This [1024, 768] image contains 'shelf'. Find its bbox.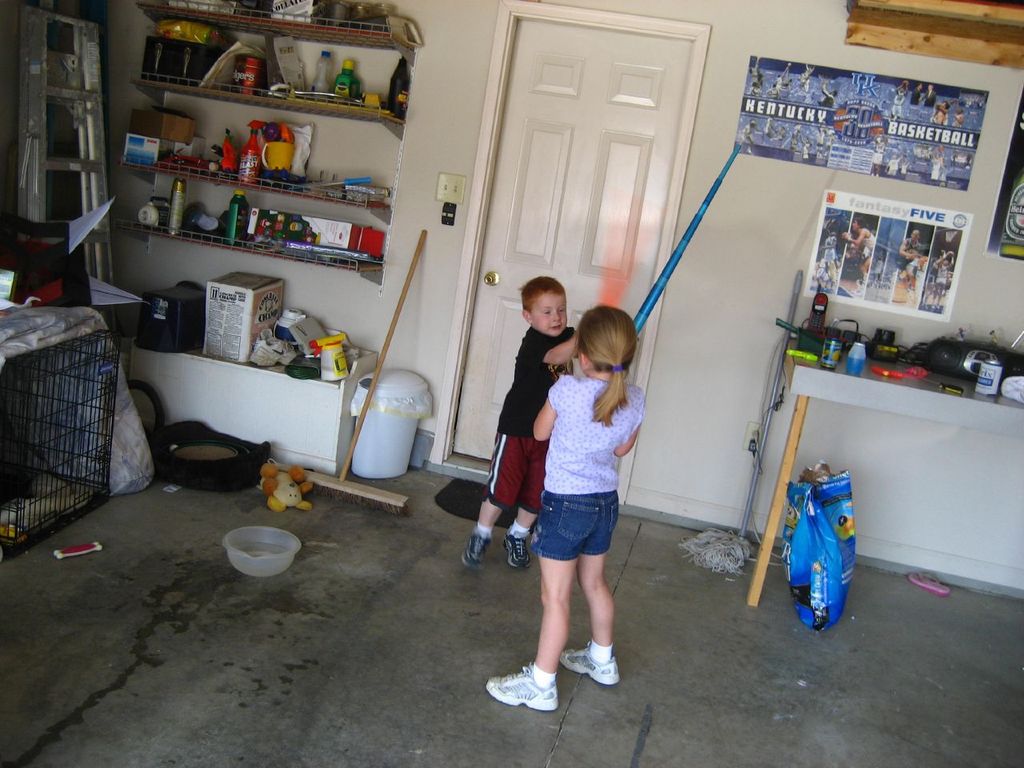
crop(181, 2, 418, 44).
